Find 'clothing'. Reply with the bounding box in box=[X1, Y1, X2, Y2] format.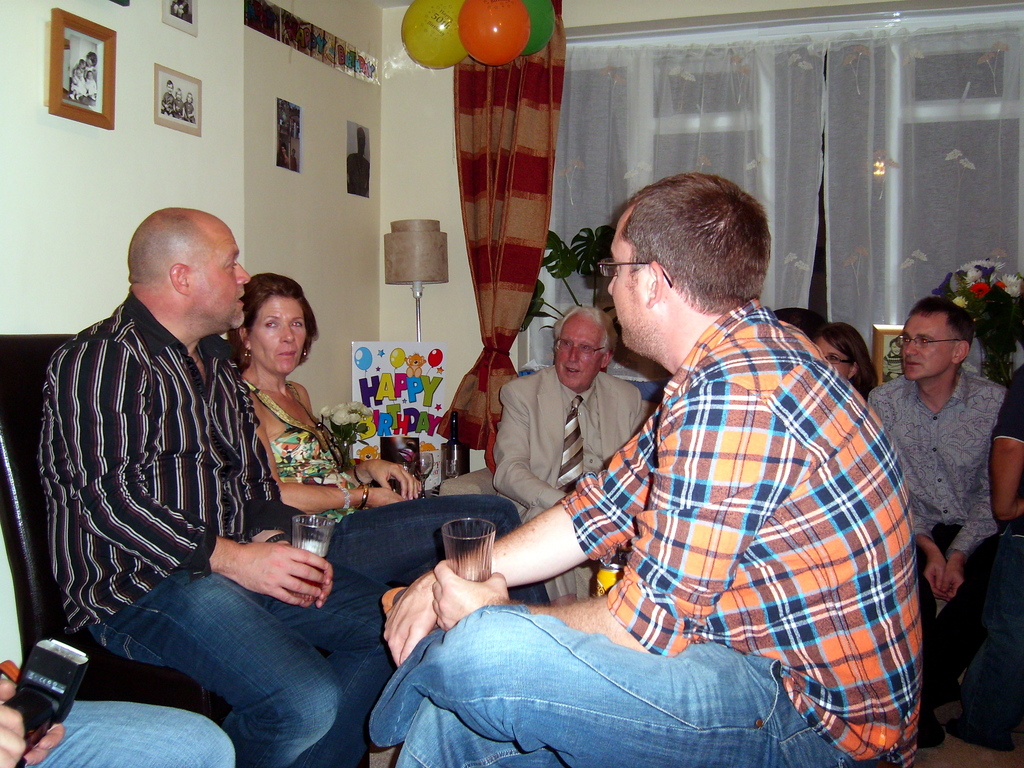
box=[327, 490, 551, 600].
